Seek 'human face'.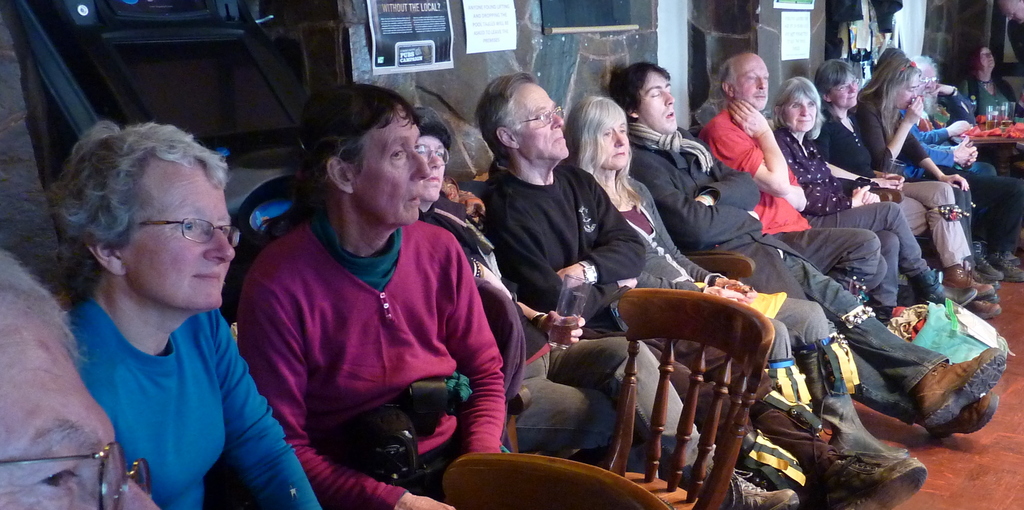
x1=111 y1=153 x2=237 y2=311.
